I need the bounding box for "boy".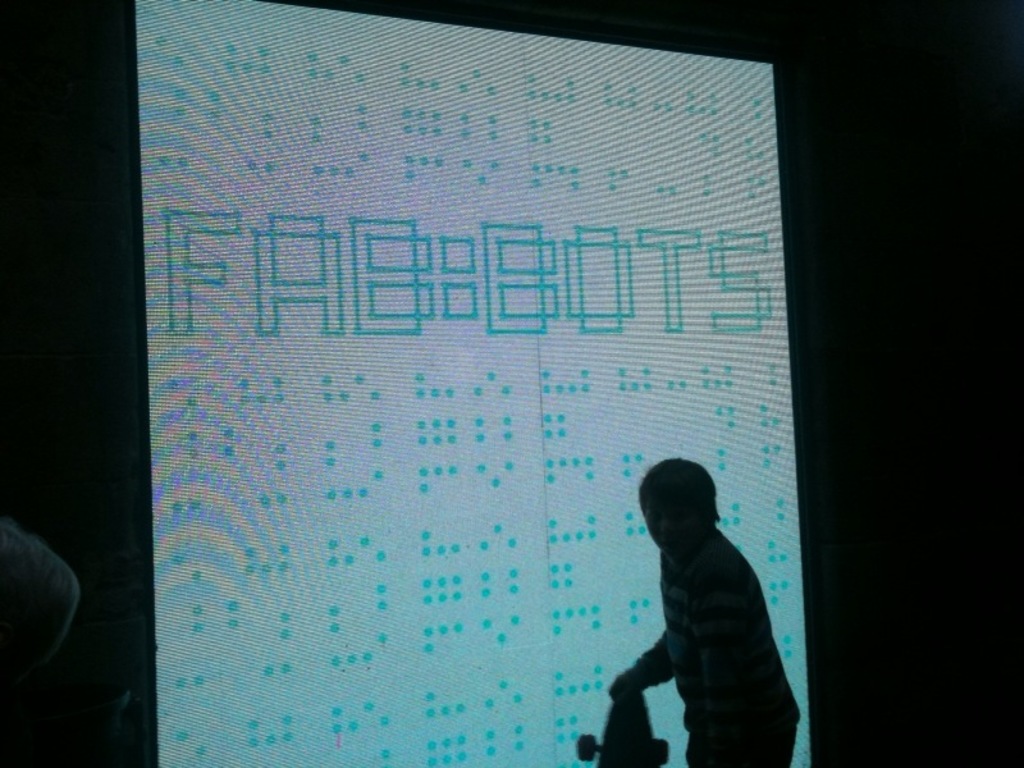
Here it is: [589,416,806,758].
